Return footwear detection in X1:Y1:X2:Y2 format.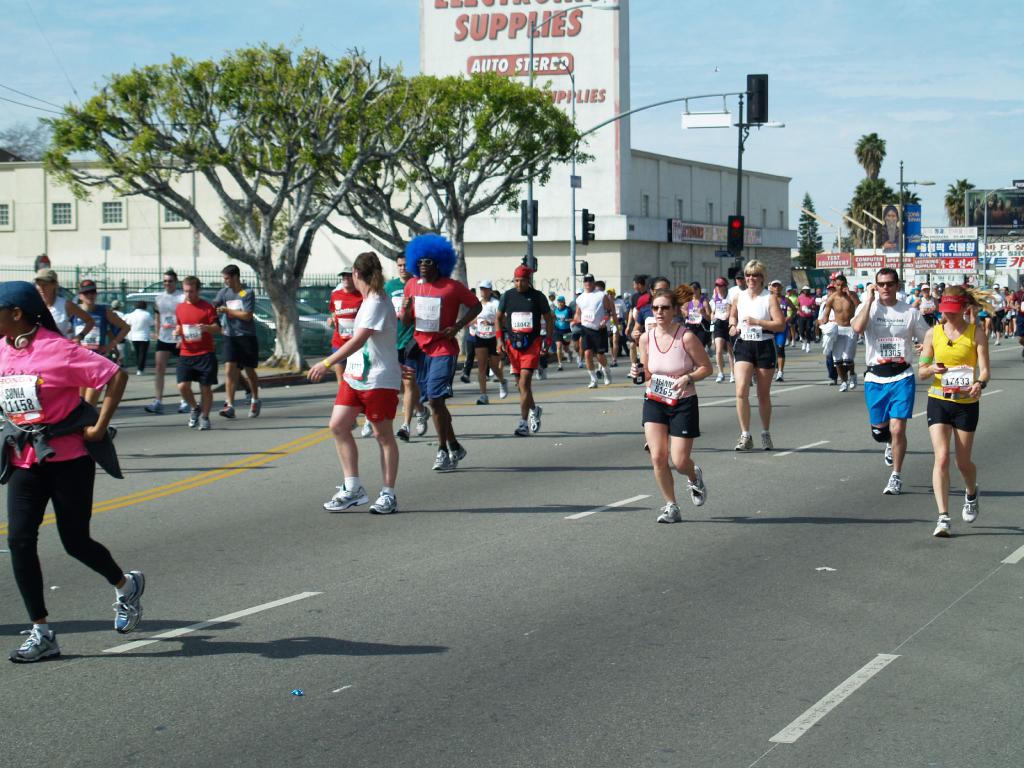
248:399:259:419.
